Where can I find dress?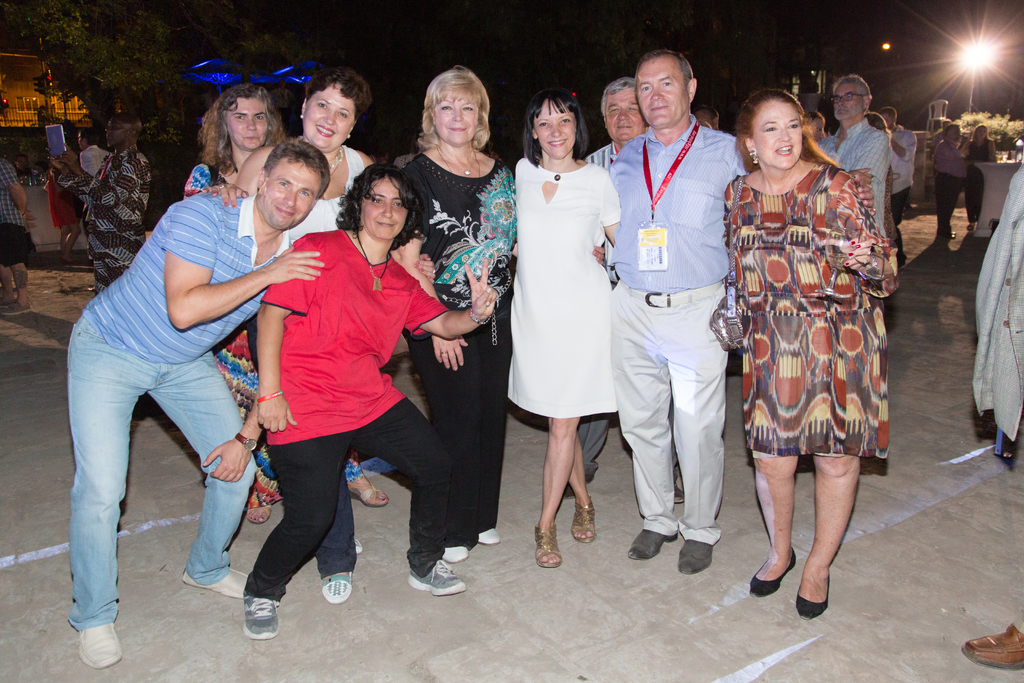
You can find it at select_region(963, 144, 995, 216).
